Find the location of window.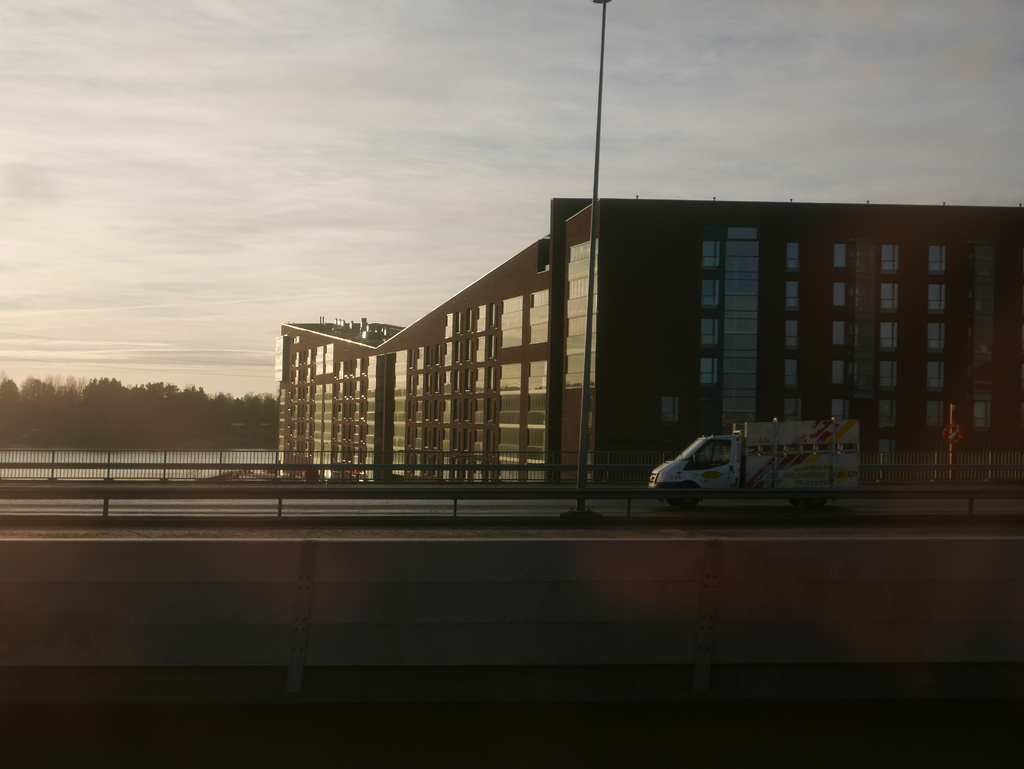
Location: <bbox>832, 282, 845, 305</bbox>.
